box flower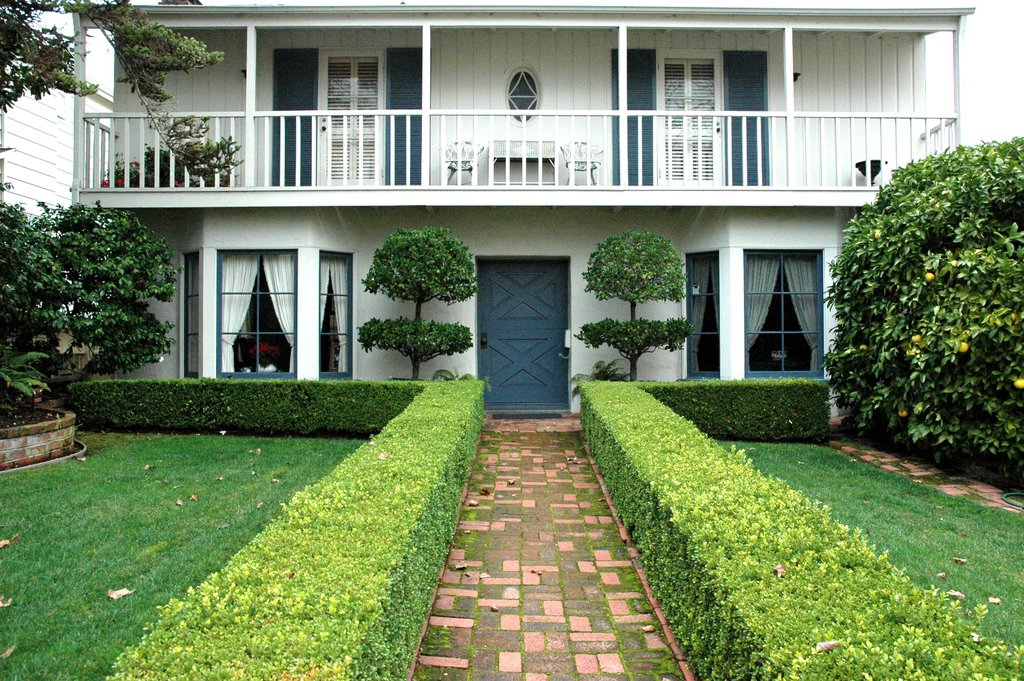
locate(957, 343, 971, 356)
